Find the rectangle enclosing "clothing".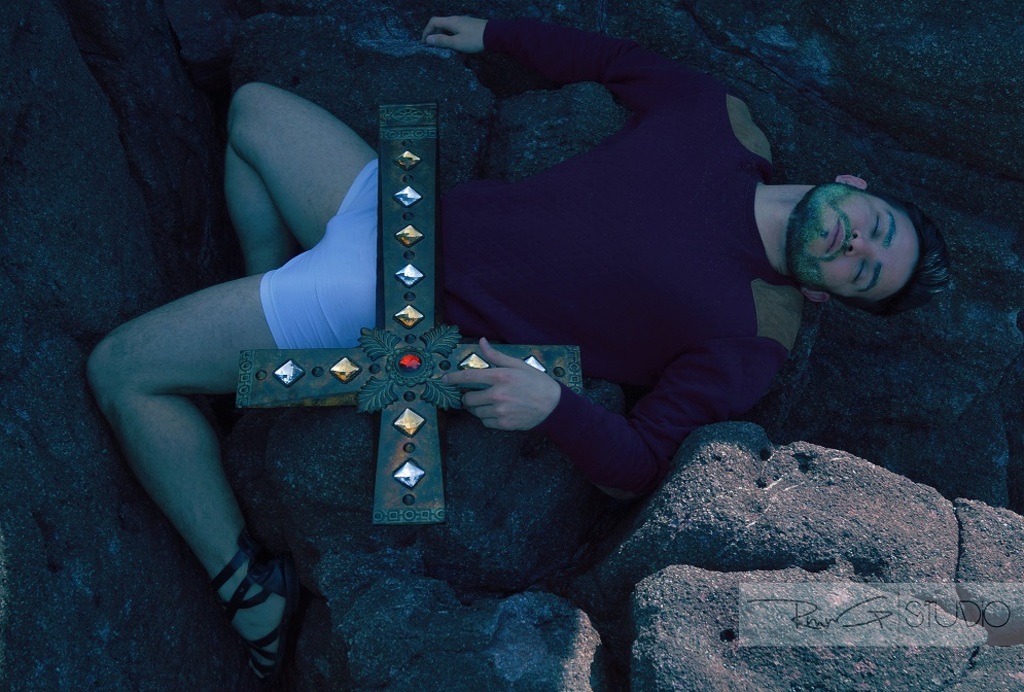
Rect(260, 22, 798, 511).
